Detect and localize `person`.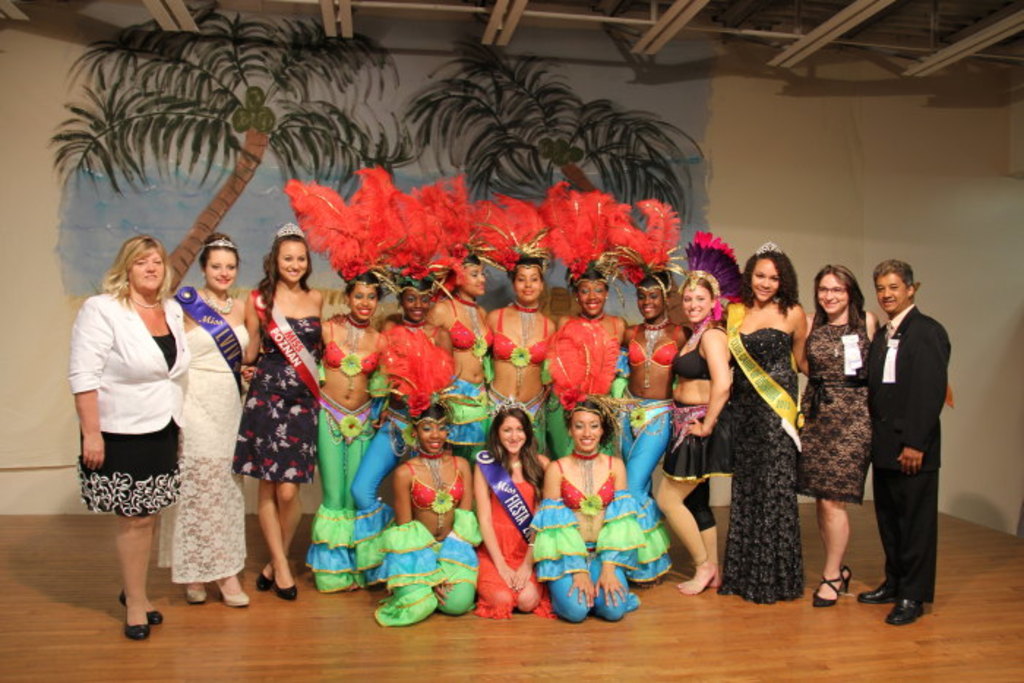
Localized at pyautogui.locateOnScreen(171, 225, 255, 611).
